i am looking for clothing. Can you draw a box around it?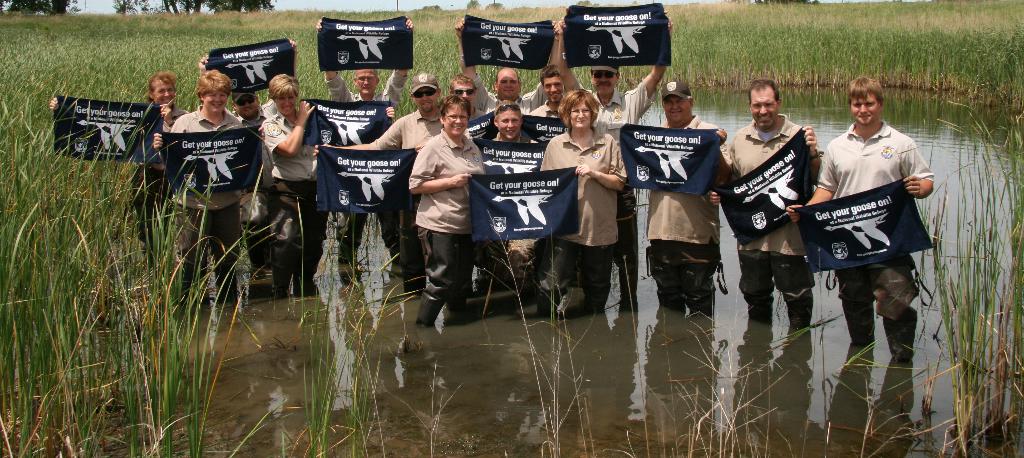
Sure, the bounding box is <bbox>264, 113, 317, 290</bbox>.
